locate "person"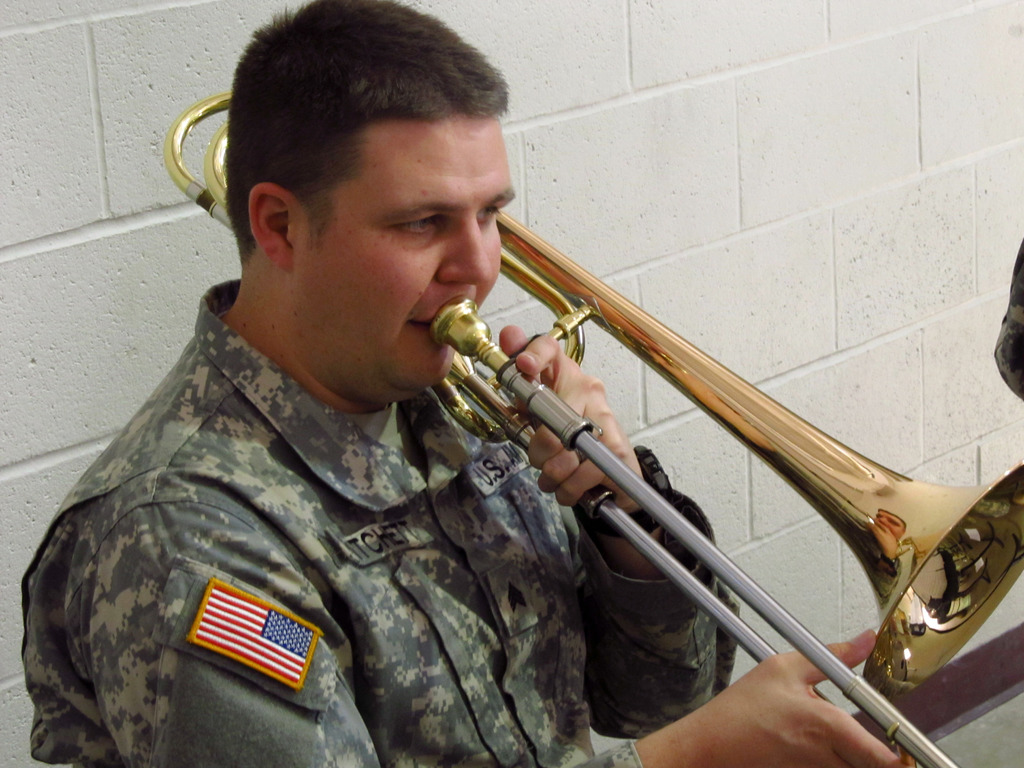
bbox=[31, 0, 922, 767]
